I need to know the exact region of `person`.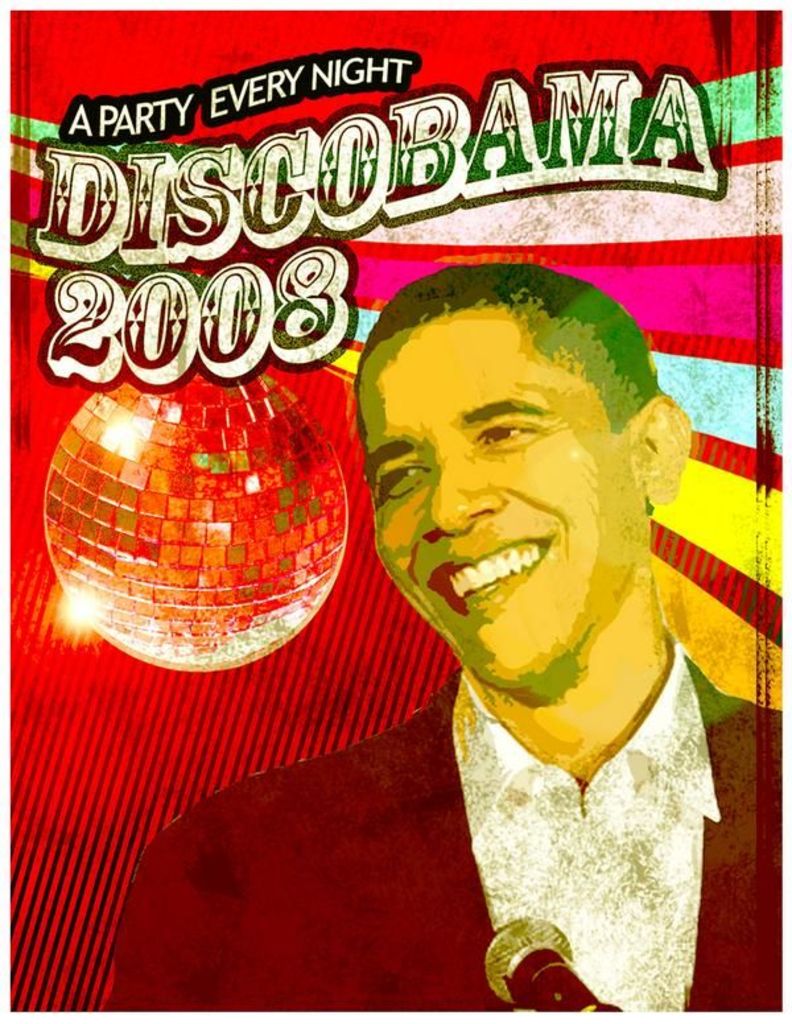
Region: [x1=90, y1=271, x2=791, y2=1015].
